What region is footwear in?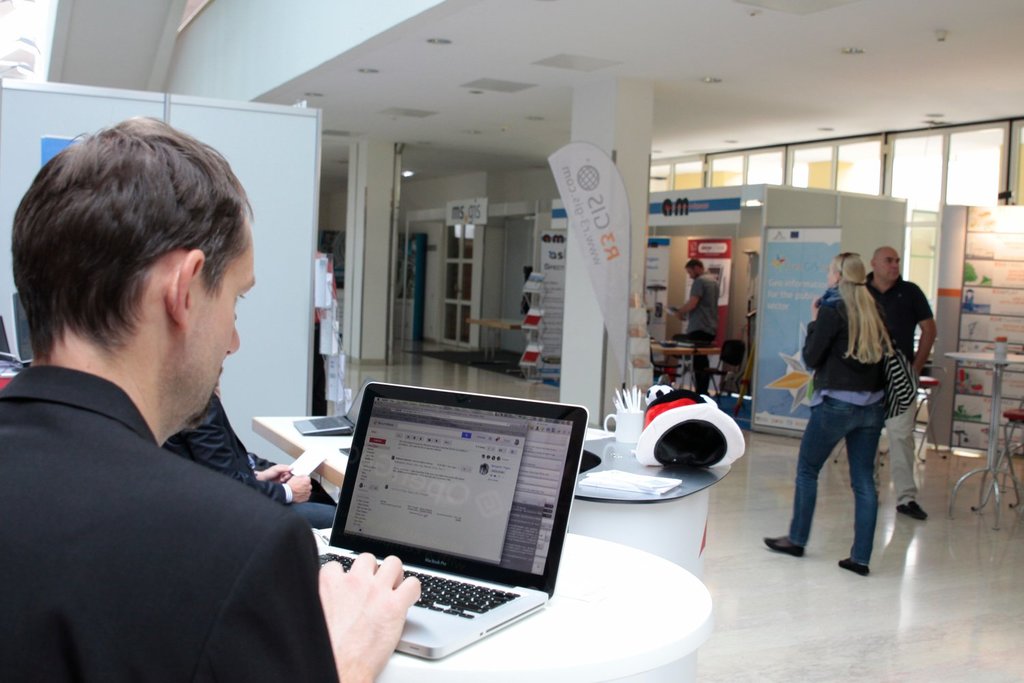
x1=839 y1=562 x2=872 y2=575.
